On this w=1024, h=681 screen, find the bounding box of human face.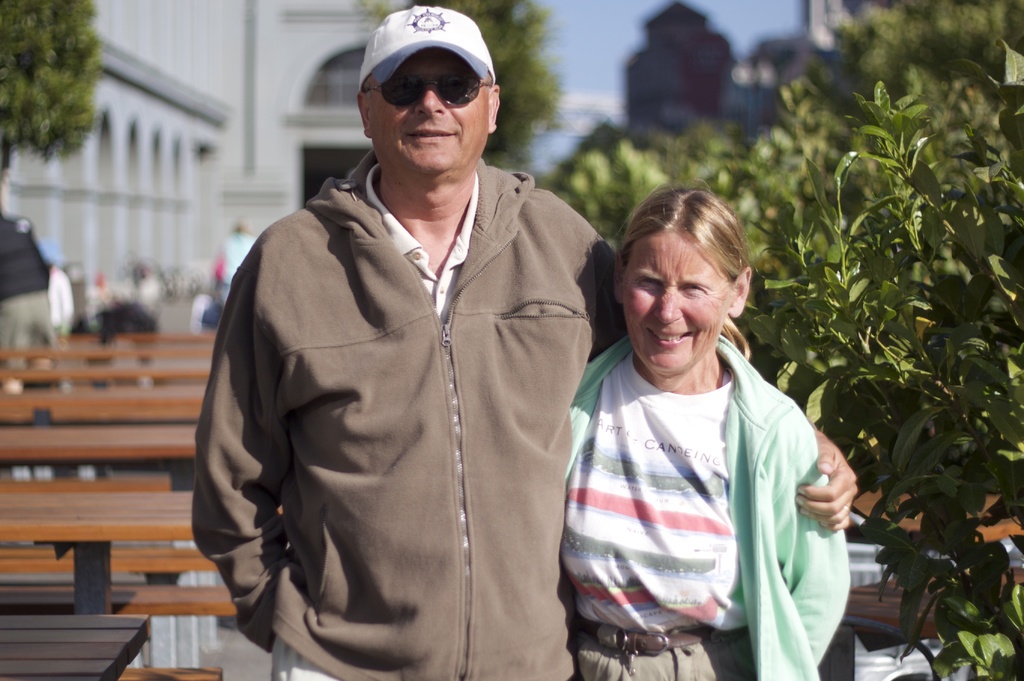
Bounding box: [624, 230, 726, 368].
